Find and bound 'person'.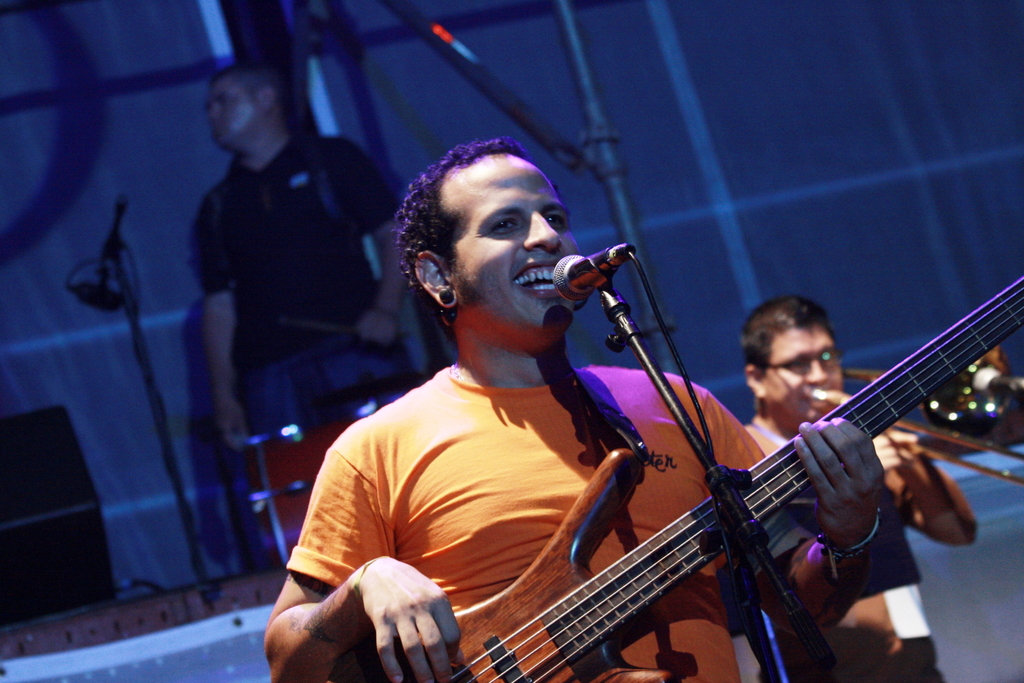
Bound: [190, 63, 410, 448].
